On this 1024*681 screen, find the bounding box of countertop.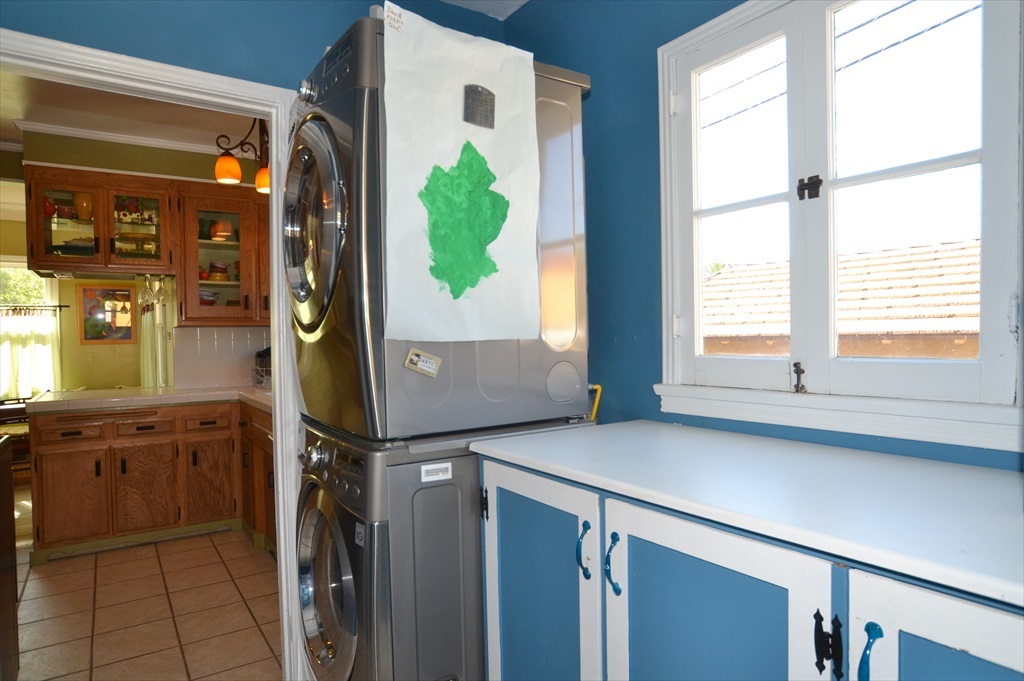
Bounding box: bbox(464, 413, 1023, 605).
